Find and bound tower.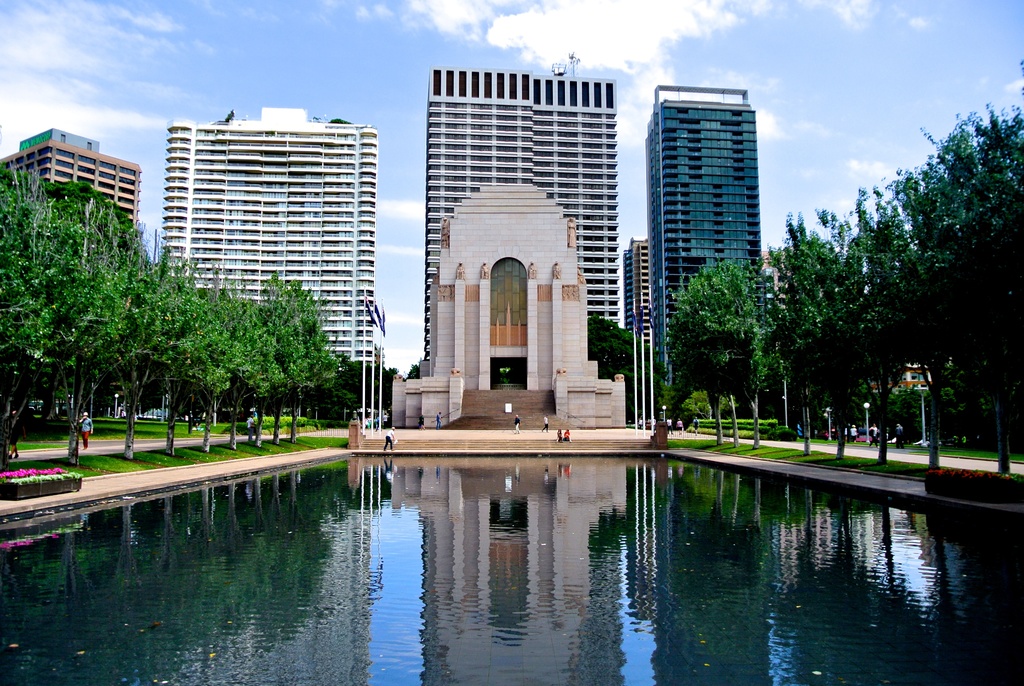
Bound: [0,137,136,229].
